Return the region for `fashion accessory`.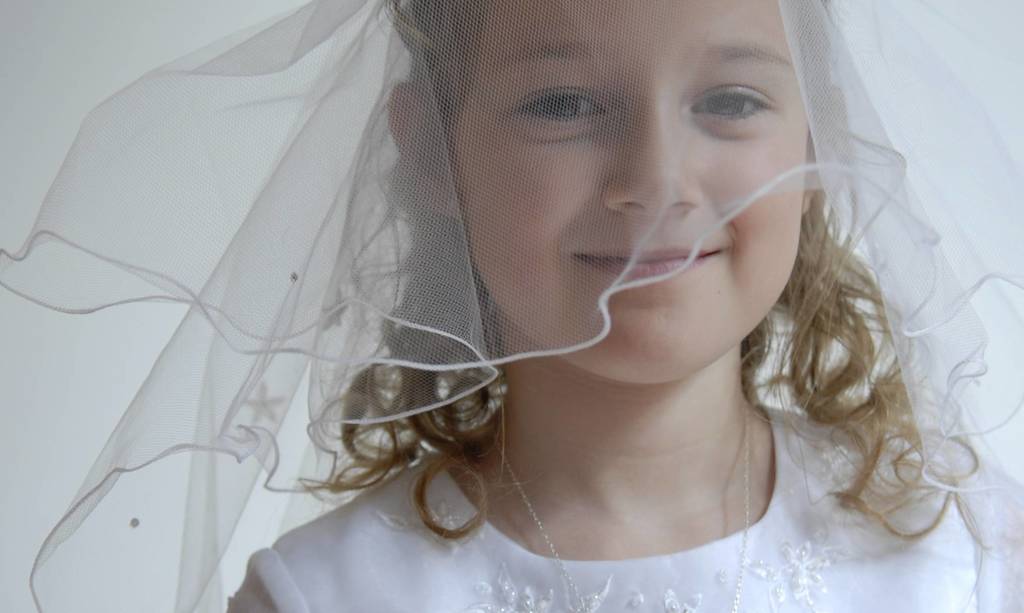
bbox=[493, 392, 751, 612].
